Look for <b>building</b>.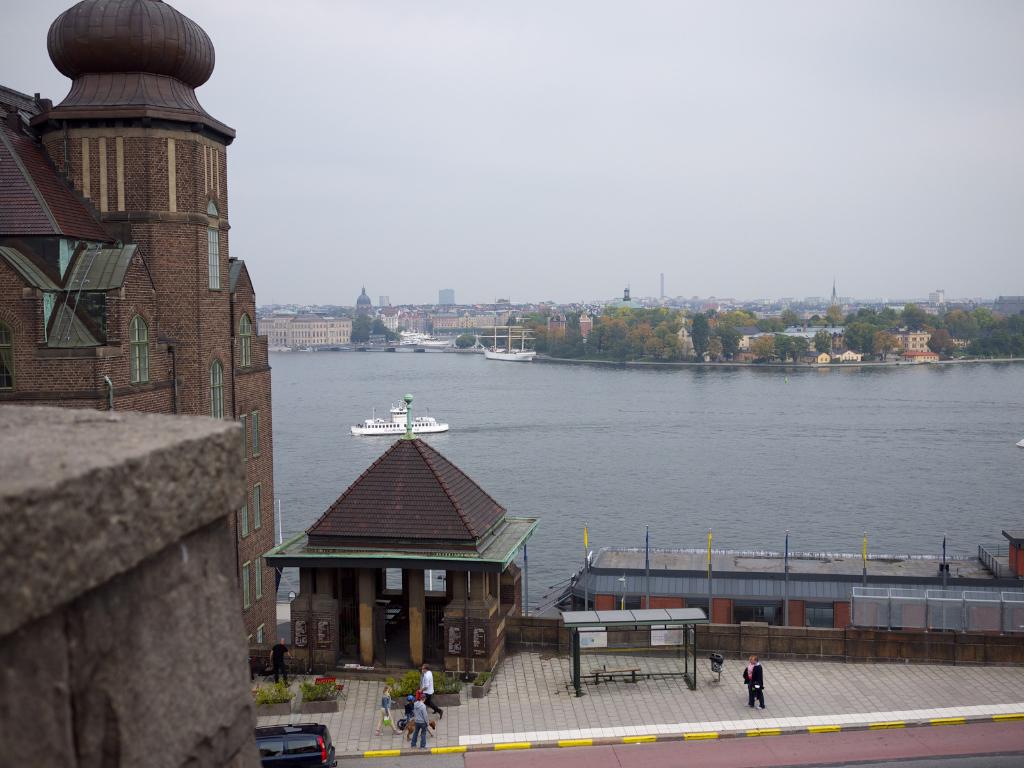
Found: (left=260, top=310, right=355, bottom=349).
